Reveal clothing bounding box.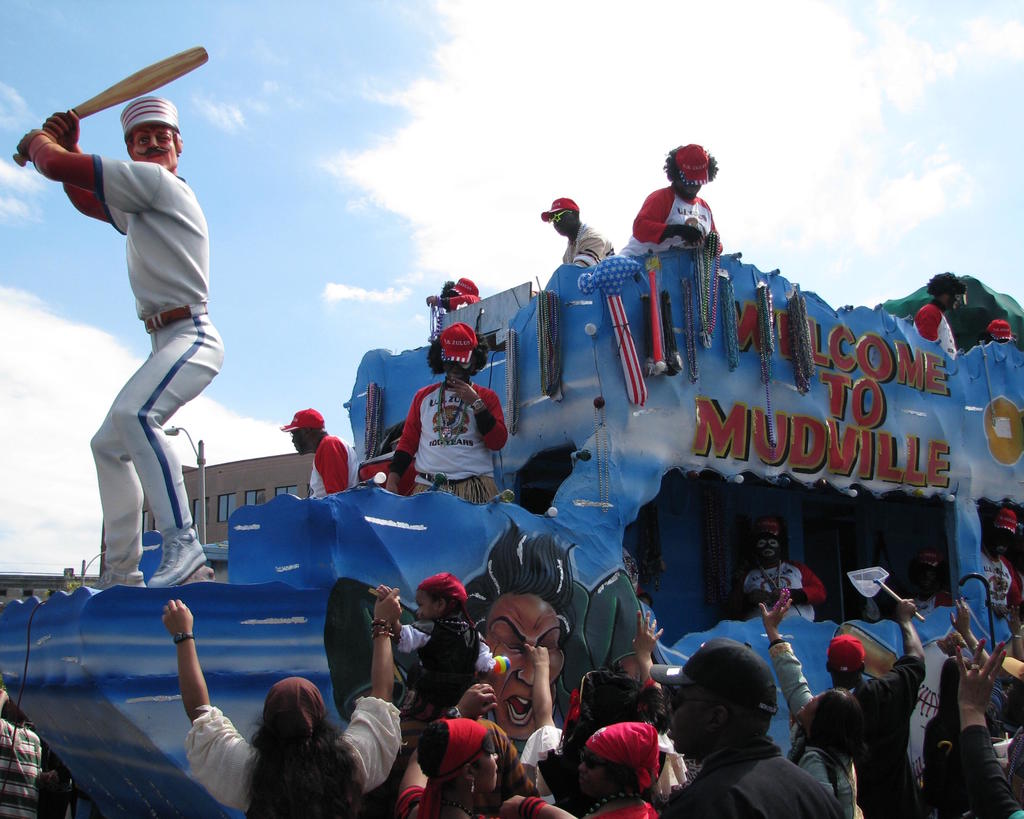
Revealed: crop(513, 719, 669, 815).
